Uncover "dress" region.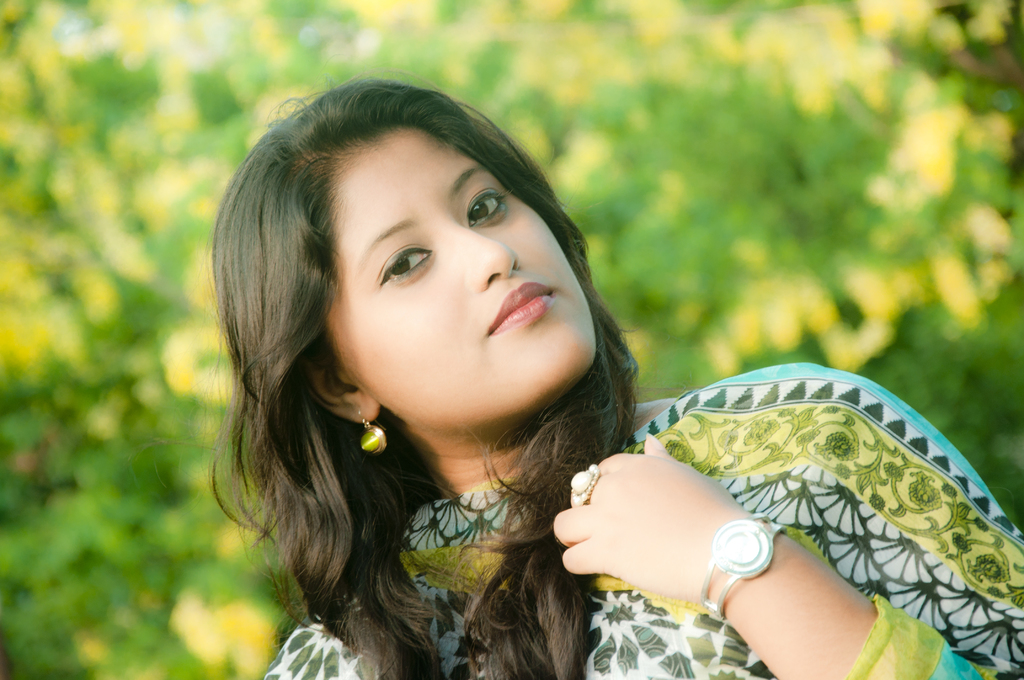
Uncovered: [x1=264, y1=358, x2=1023, y2=679].
